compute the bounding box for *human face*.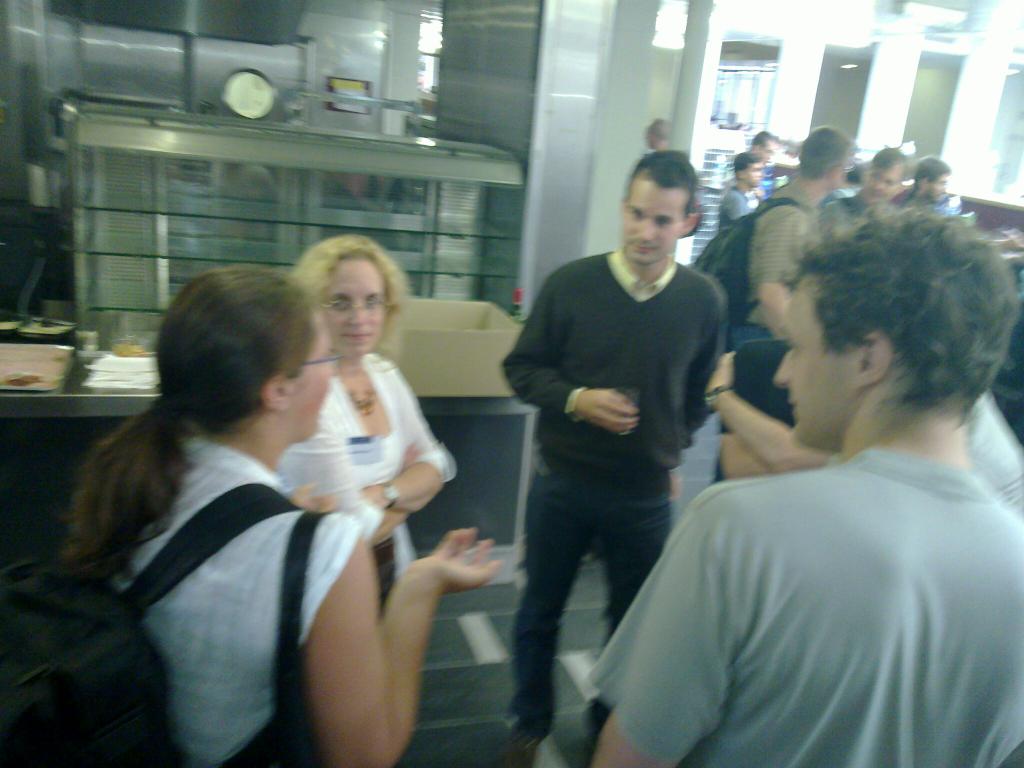
[758,141,776,159].
